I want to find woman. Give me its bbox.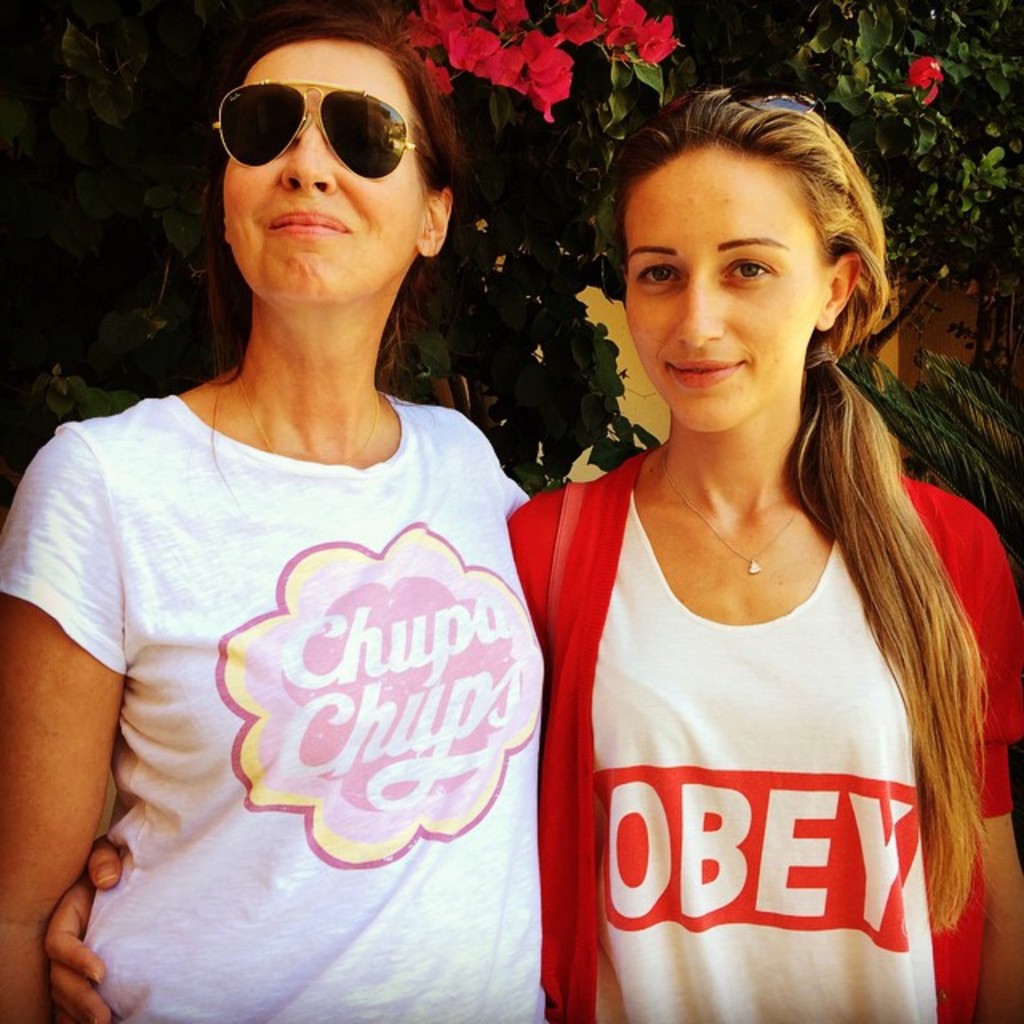
526/66/1000/1016.
